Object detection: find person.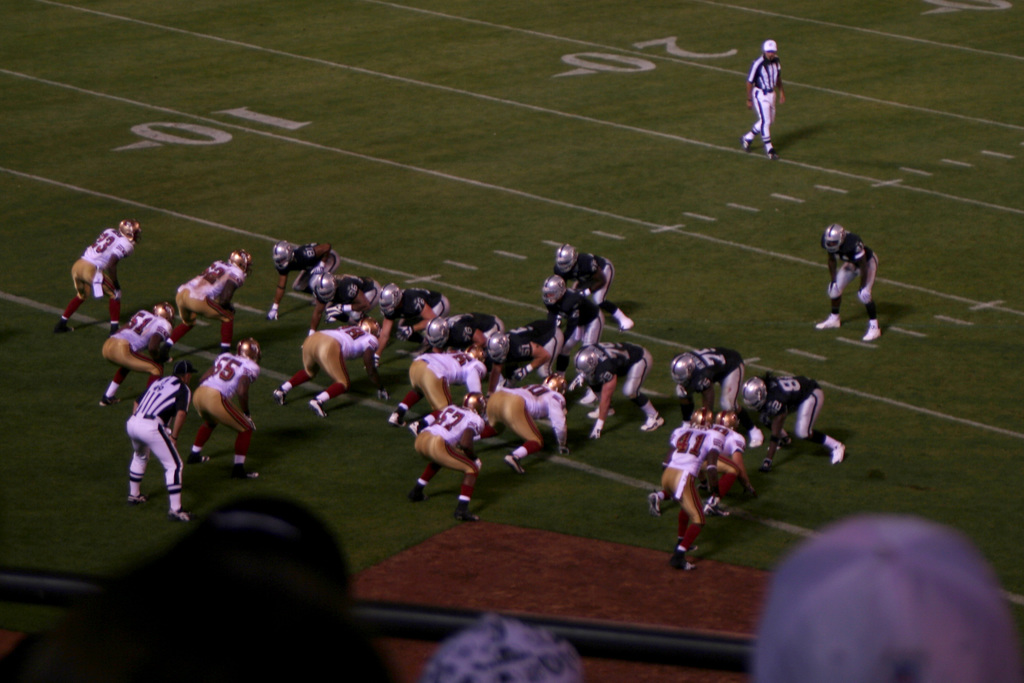
rect(673, 360, 758, 447).
